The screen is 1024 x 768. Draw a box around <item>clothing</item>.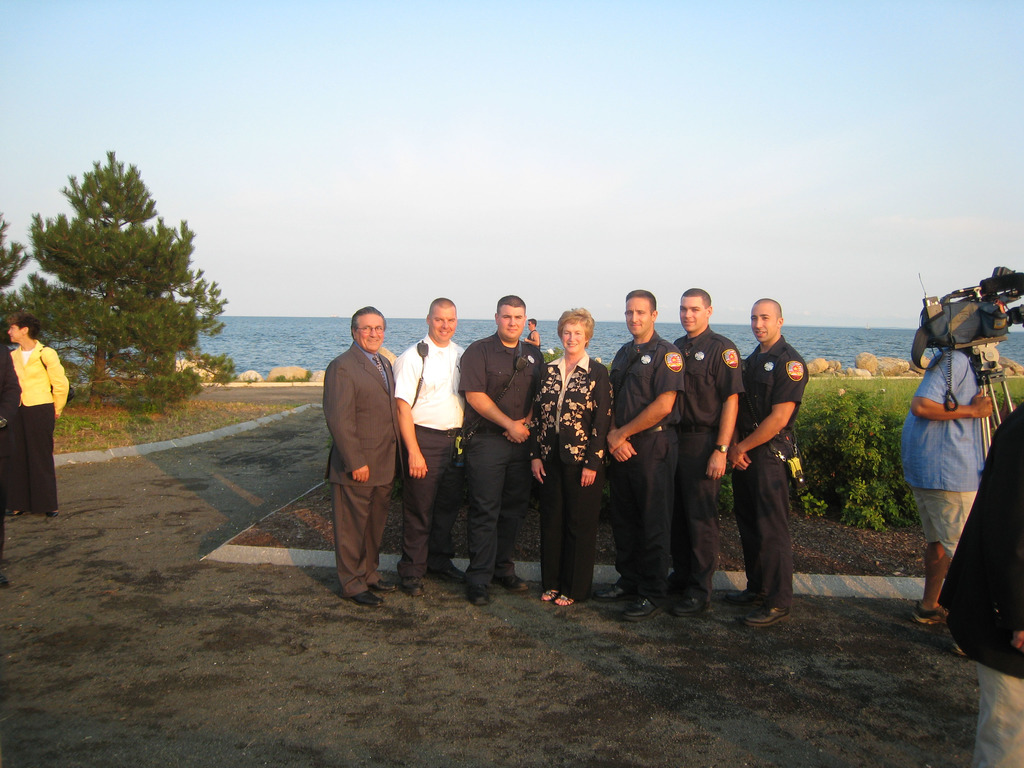
x1=1 y1=344 x2=24 y2=422.
